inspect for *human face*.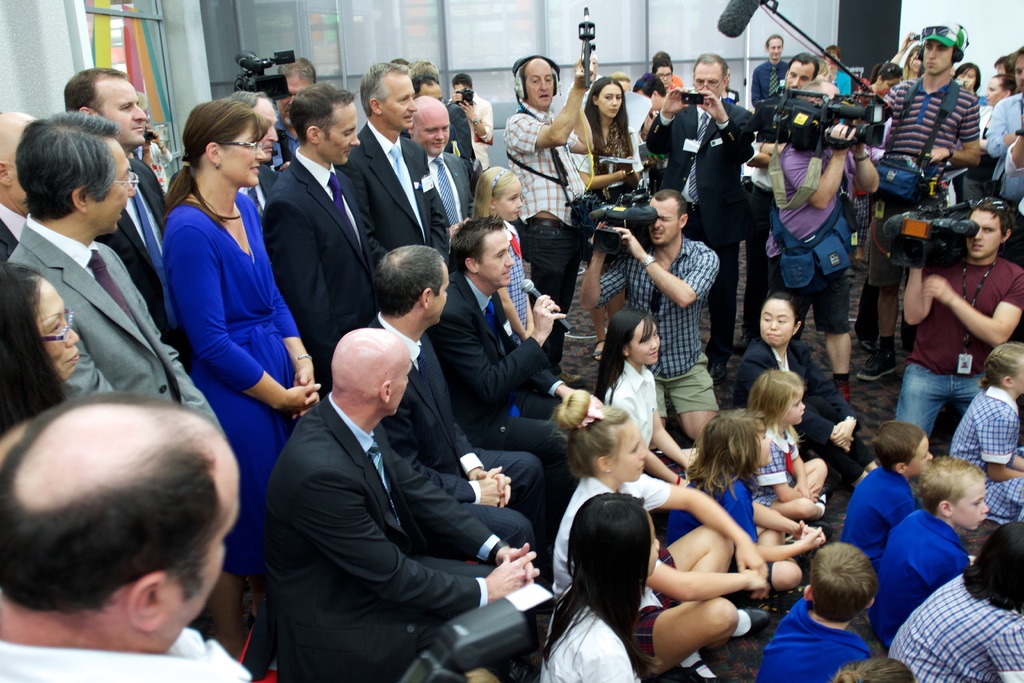
Inspection: left=923, top=42, right=954, bottom=74.
